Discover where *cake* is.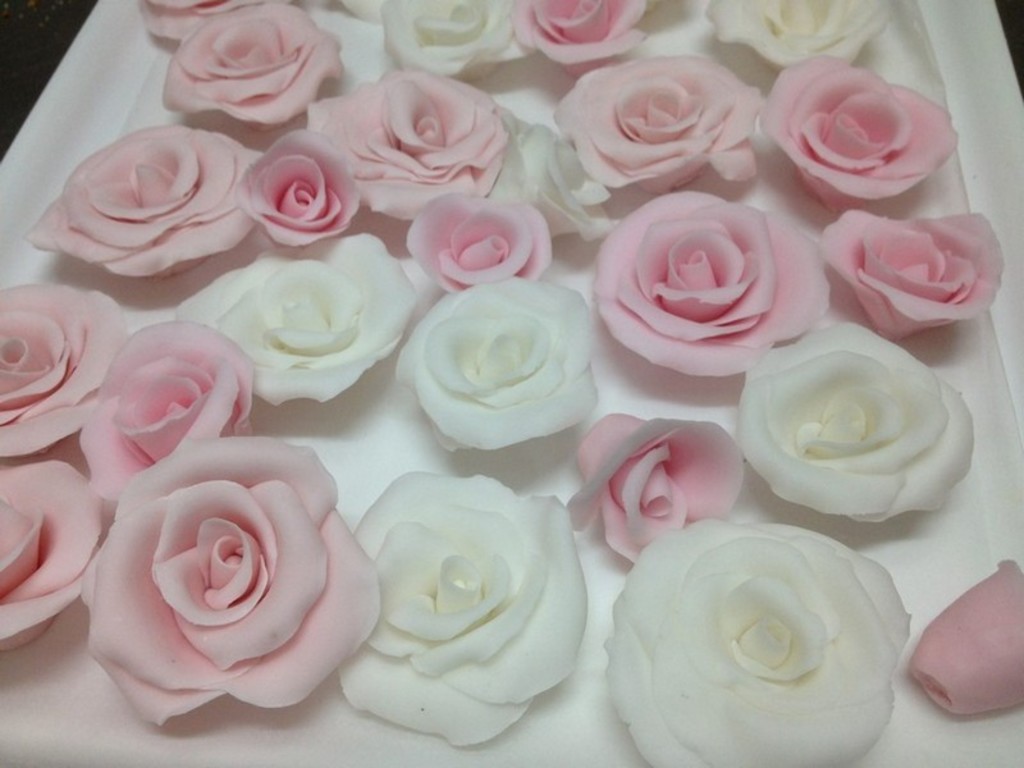
Discovered at box(0, 0, 1023, 767).
